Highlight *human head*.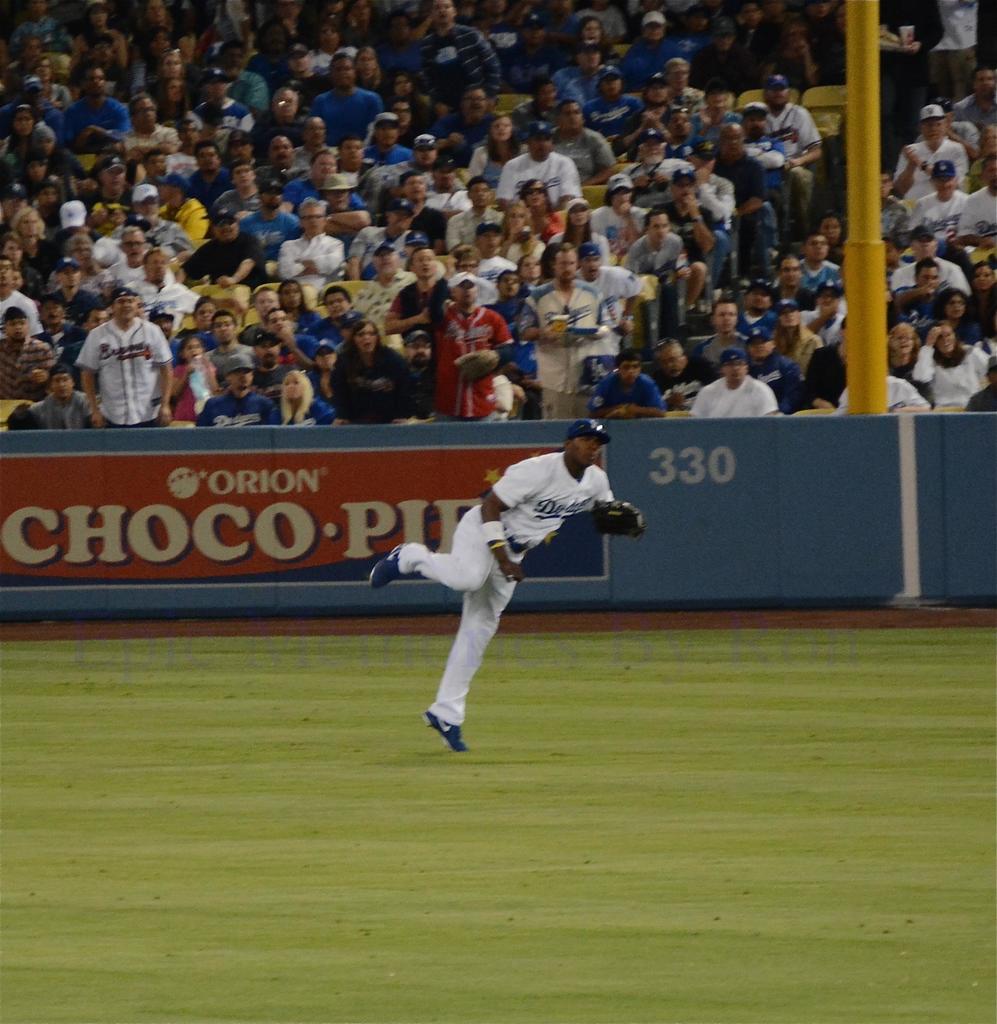
Highlighted region: x1=234 y1=355 x2=255 y2=392.
